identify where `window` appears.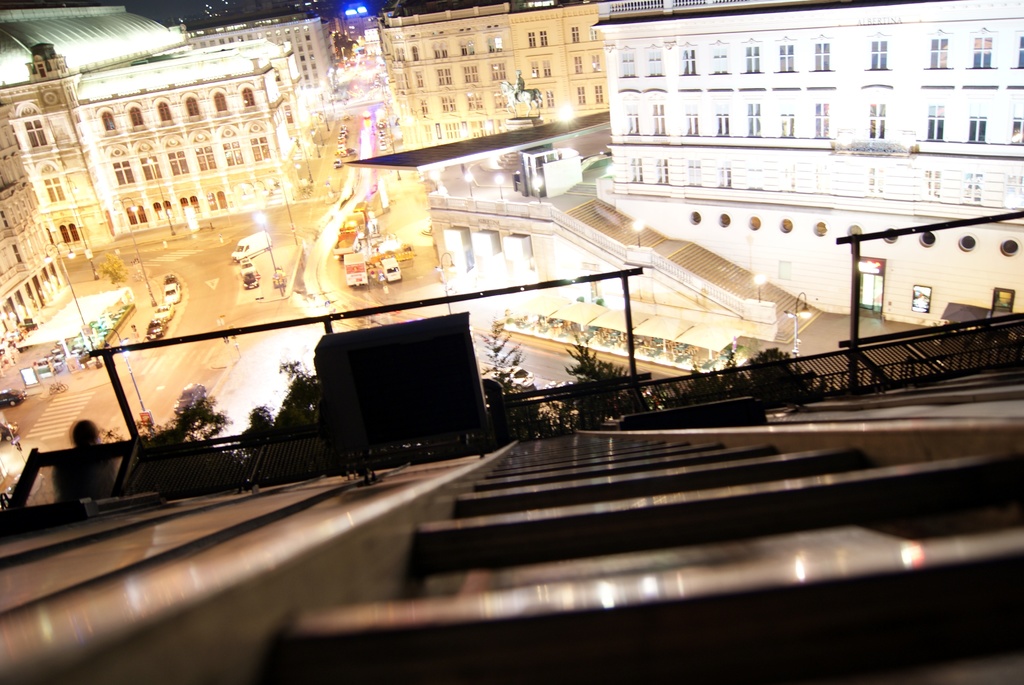
Appears at 869:104:885:139.
